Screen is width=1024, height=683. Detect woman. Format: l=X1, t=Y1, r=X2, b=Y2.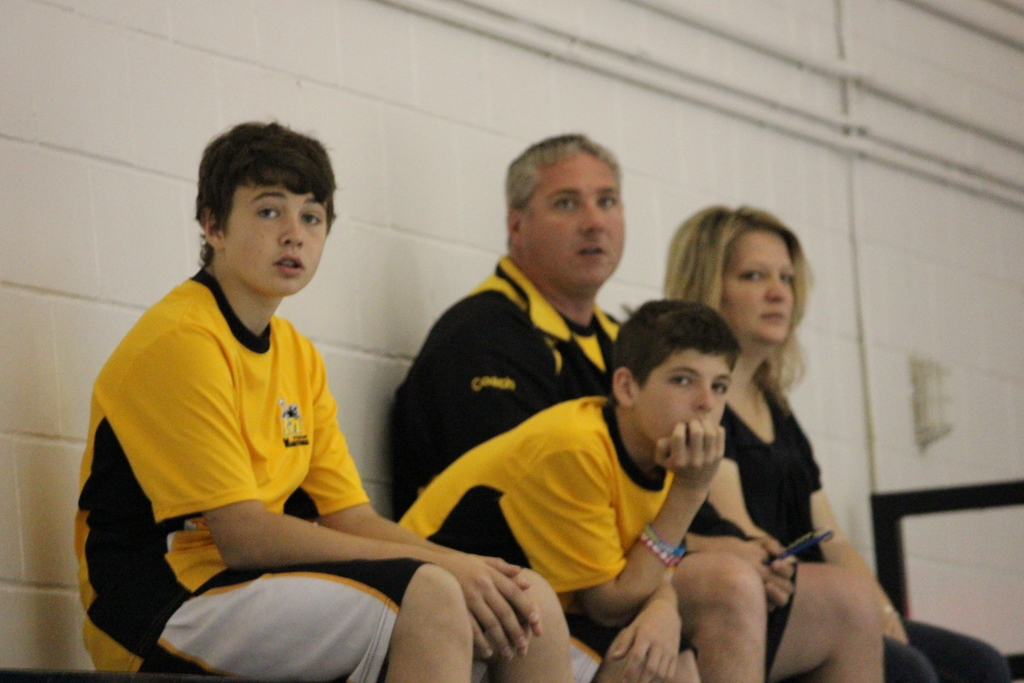
l=647, t=193, r=1023, b=682.
